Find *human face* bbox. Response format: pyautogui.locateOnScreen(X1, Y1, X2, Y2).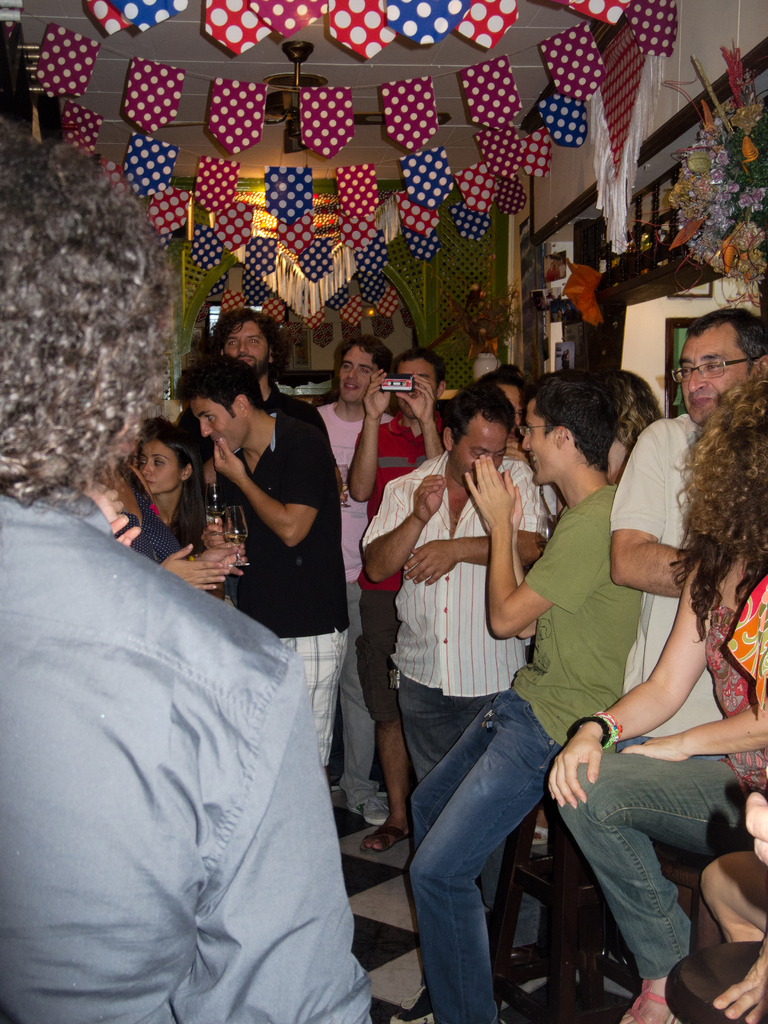
pyautogui.locateOnScreen(226, 324, 268, 371).
